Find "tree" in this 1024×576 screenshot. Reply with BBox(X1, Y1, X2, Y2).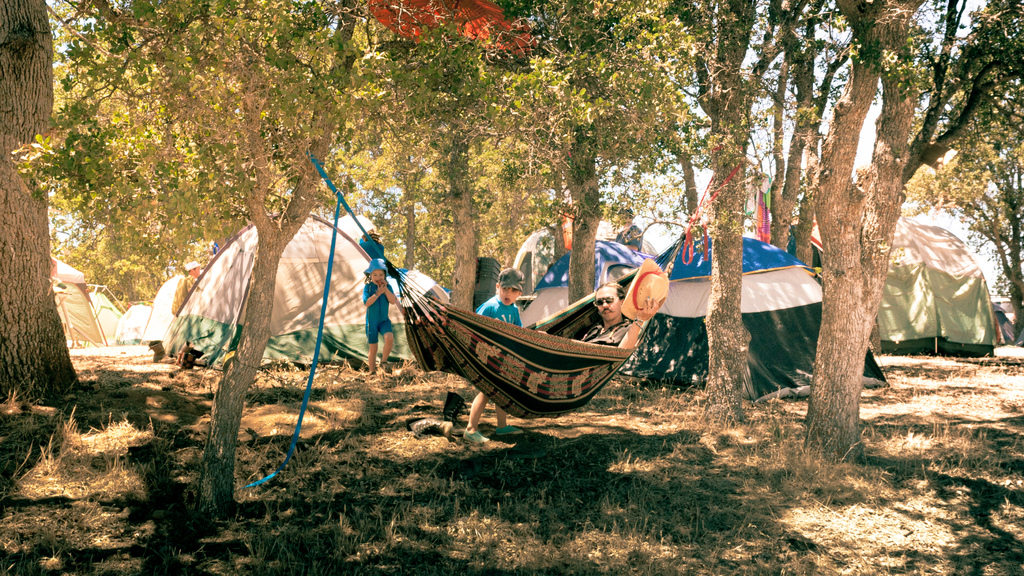
BBox(783, 0, 951, 454).
